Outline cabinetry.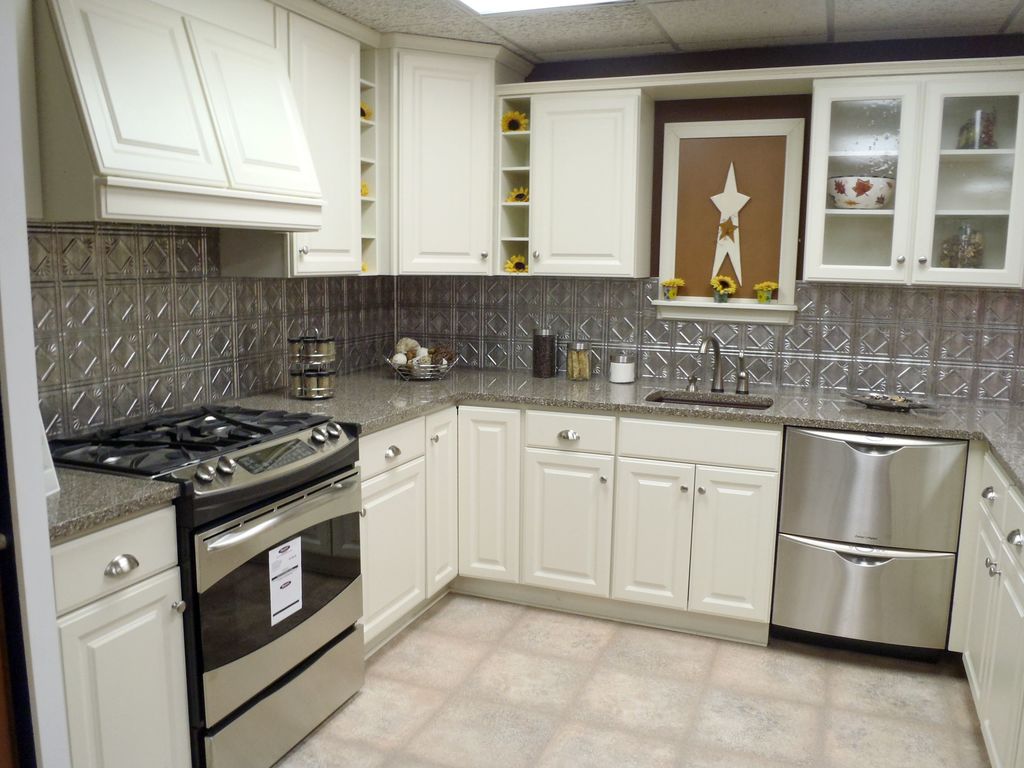
Outline: (187,17,317,200).
